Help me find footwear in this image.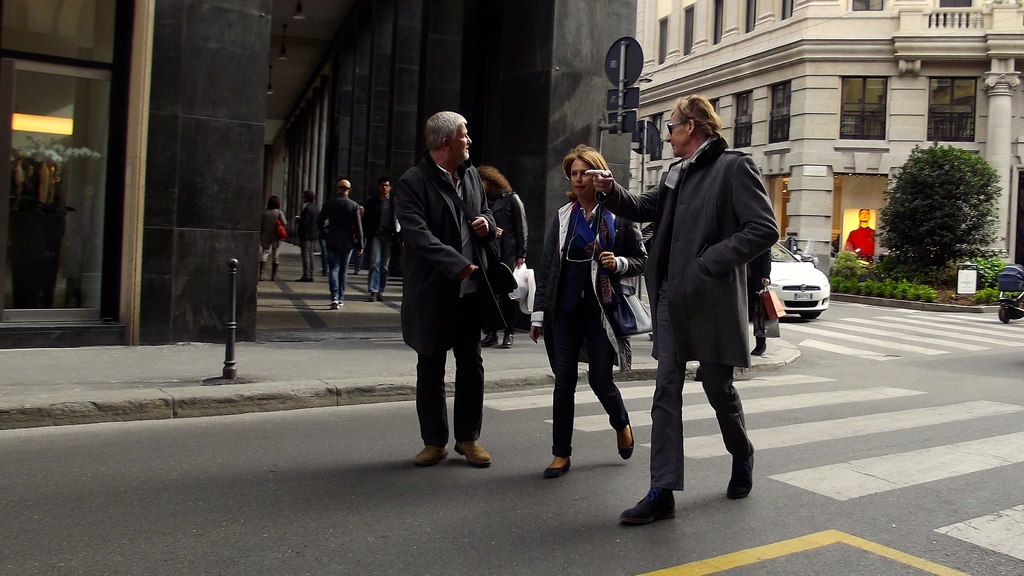
Found it: [x1=617, y1=426, x2=628, y2=468].
